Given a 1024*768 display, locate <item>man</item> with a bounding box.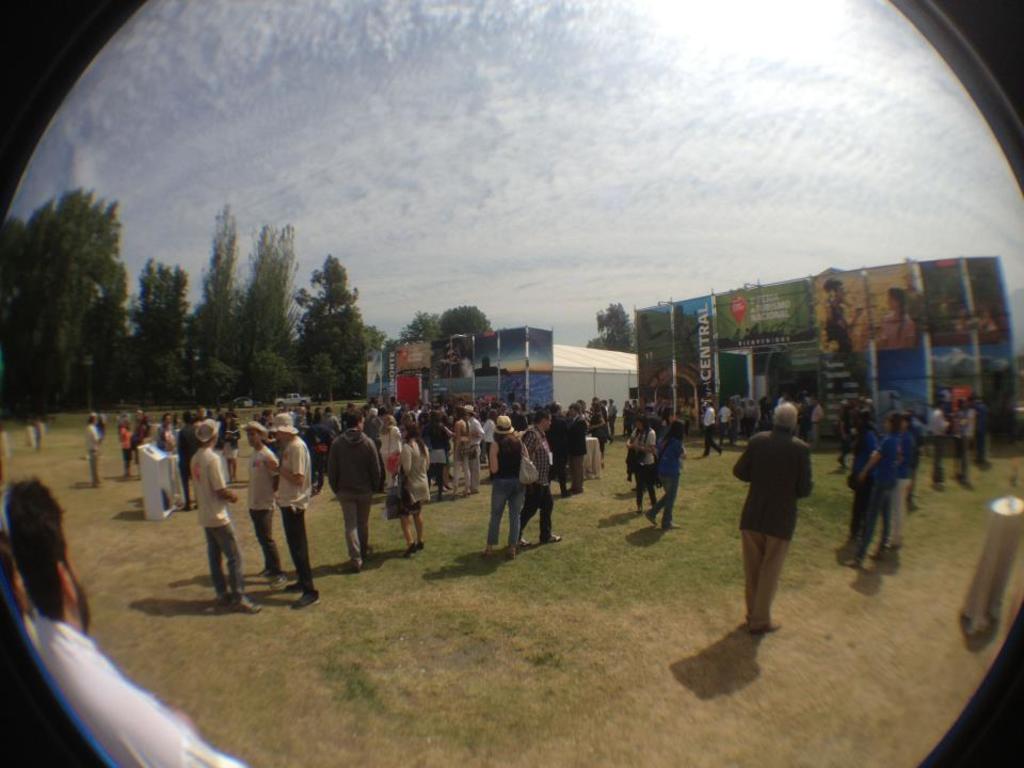
Located: l=191, t=419, r=261, b=613.
